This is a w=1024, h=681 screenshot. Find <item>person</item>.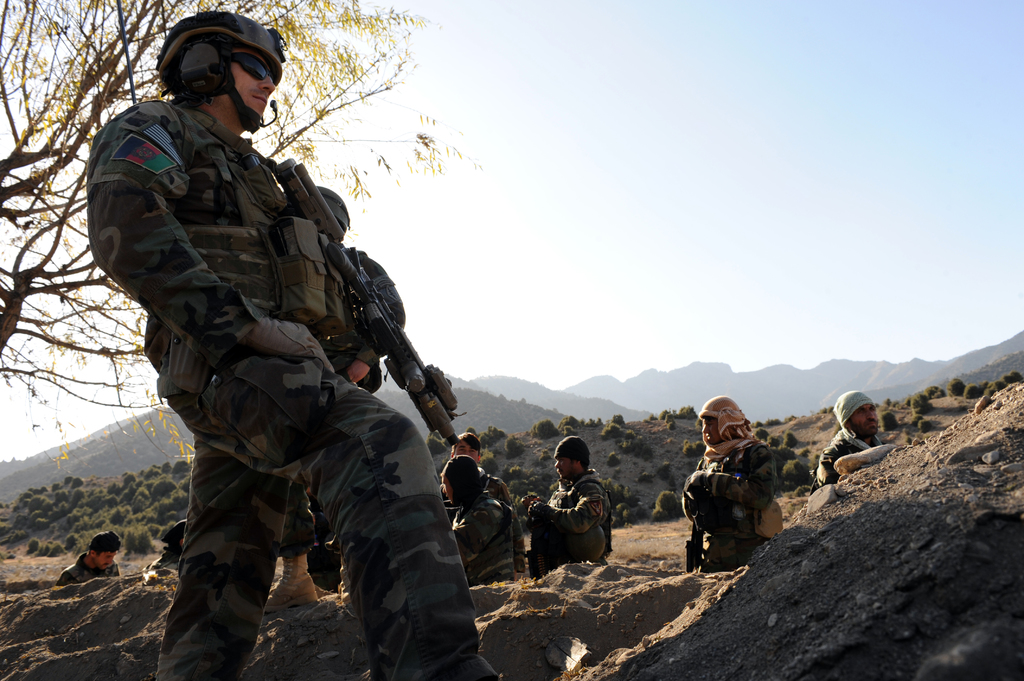
Bounding box: bbox=(54, 530, 120, 587).
